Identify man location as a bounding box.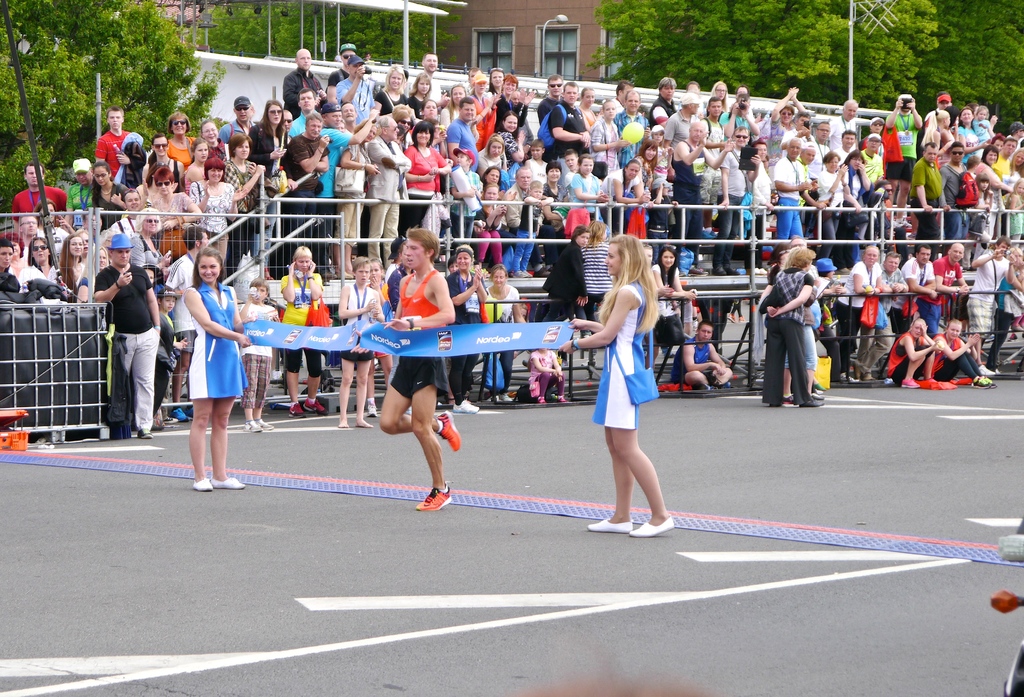
select_region(365, 216, 462, 508).
